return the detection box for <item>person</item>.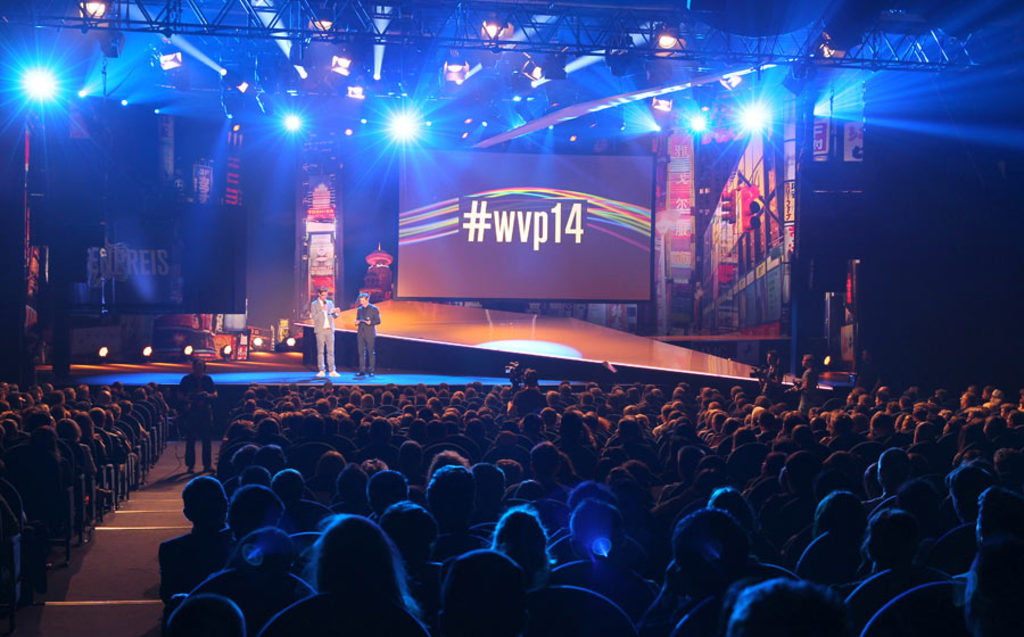
(754, 350, 782, 404).
